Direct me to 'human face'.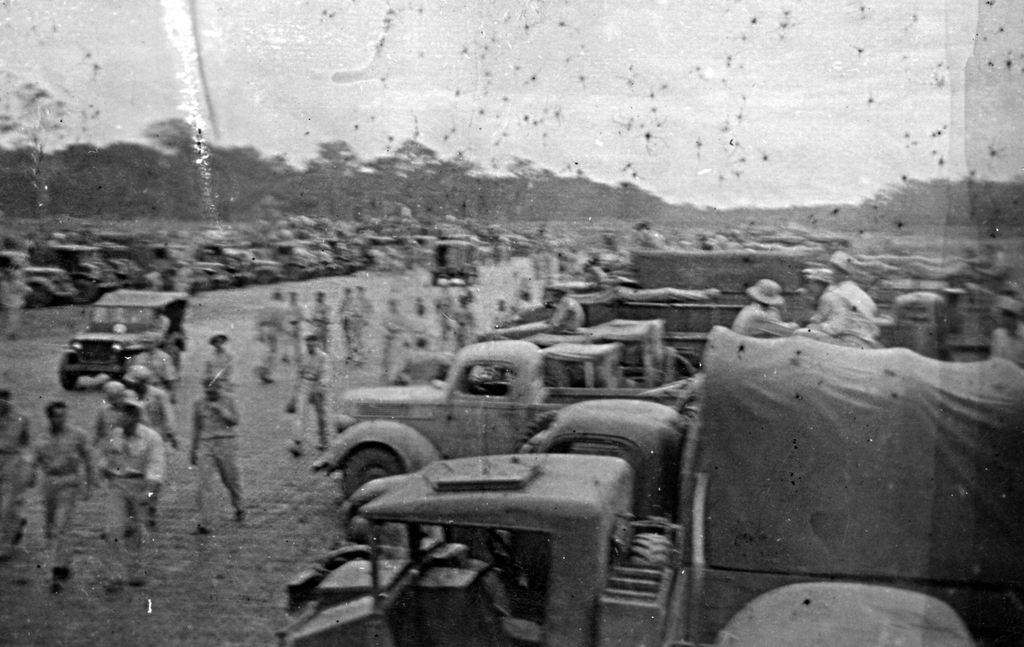
Direction: left=117, top=411, right=126, bottom=425.
